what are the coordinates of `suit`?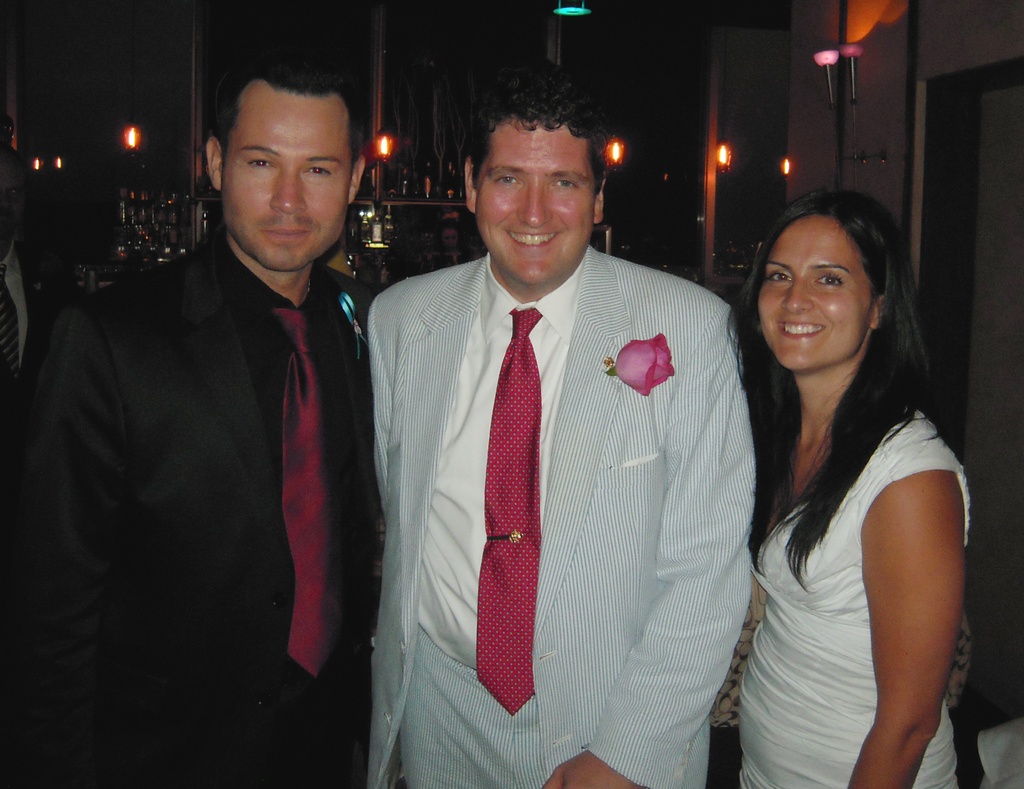
(362,134,744,788).
